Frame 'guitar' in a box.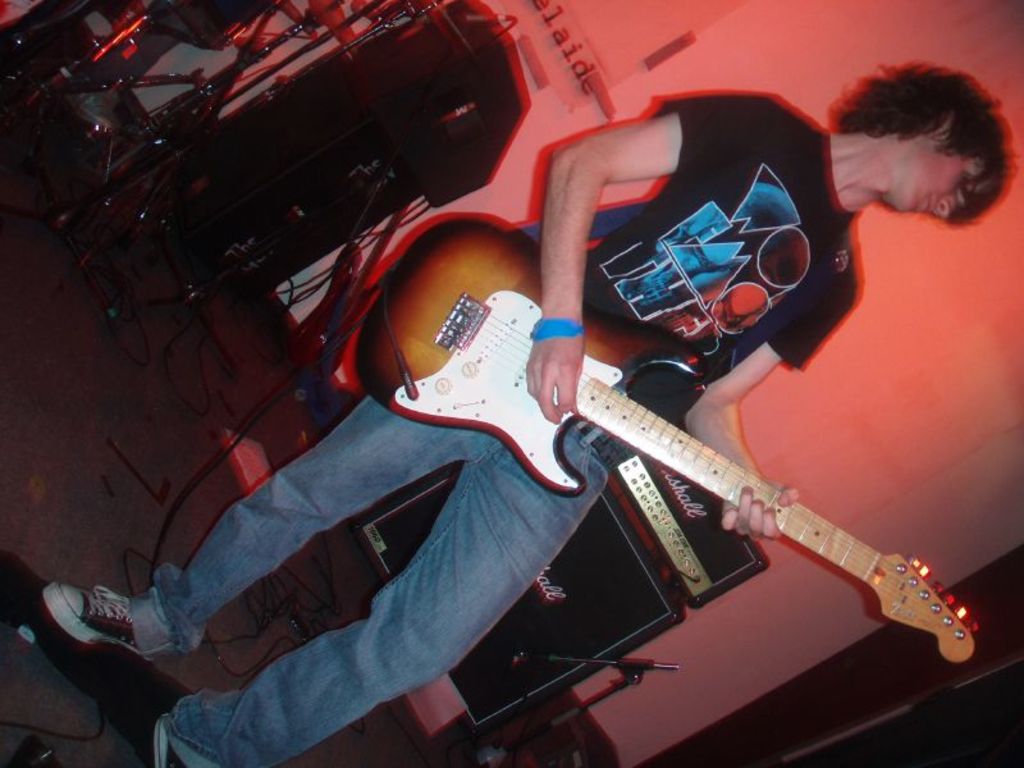
(279, 204, 420, 401).
